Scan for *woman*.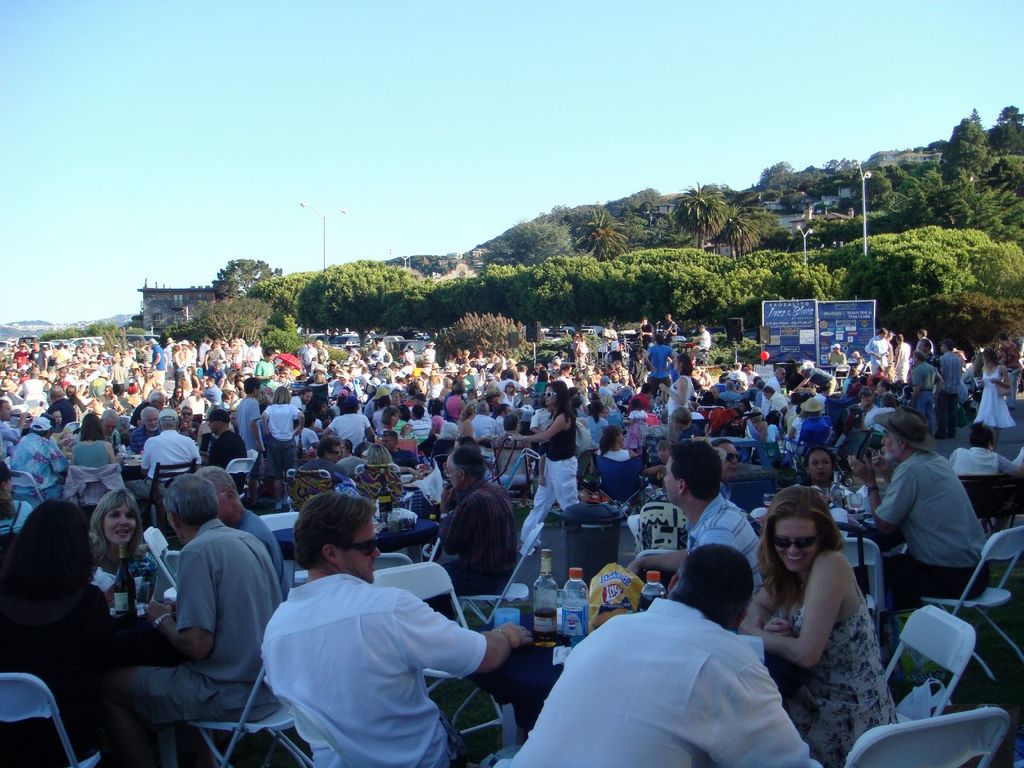
Scan result: 73:413:117:466.
